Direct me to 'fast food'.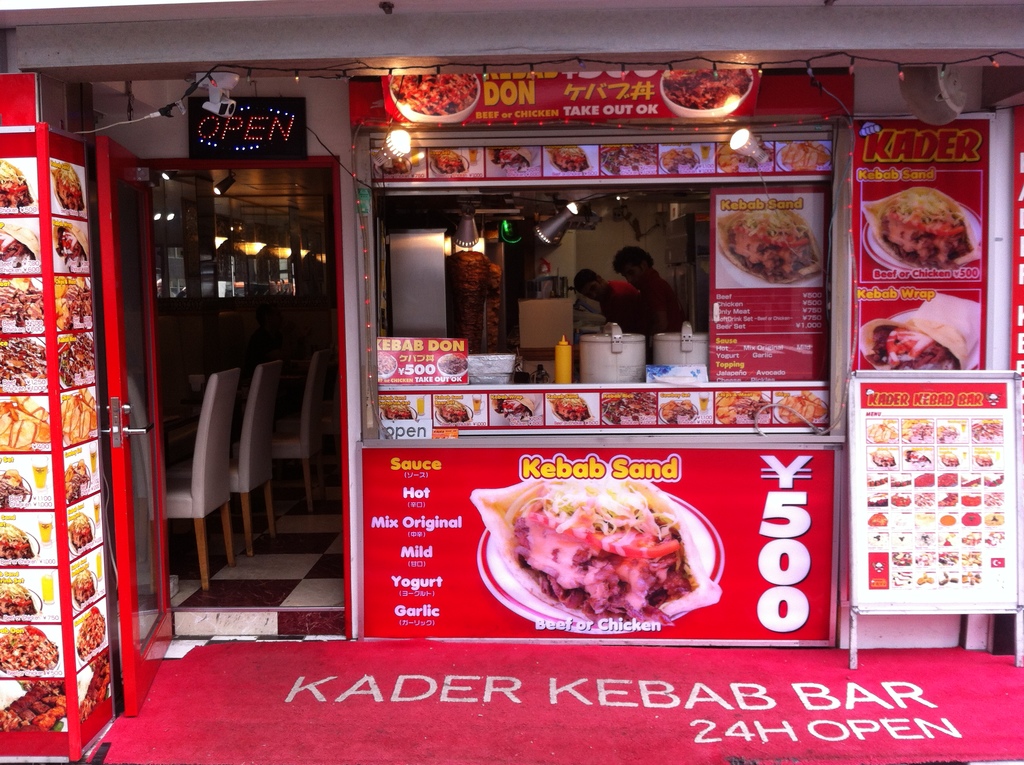
Direction: region(653, 150, 701, 176).
